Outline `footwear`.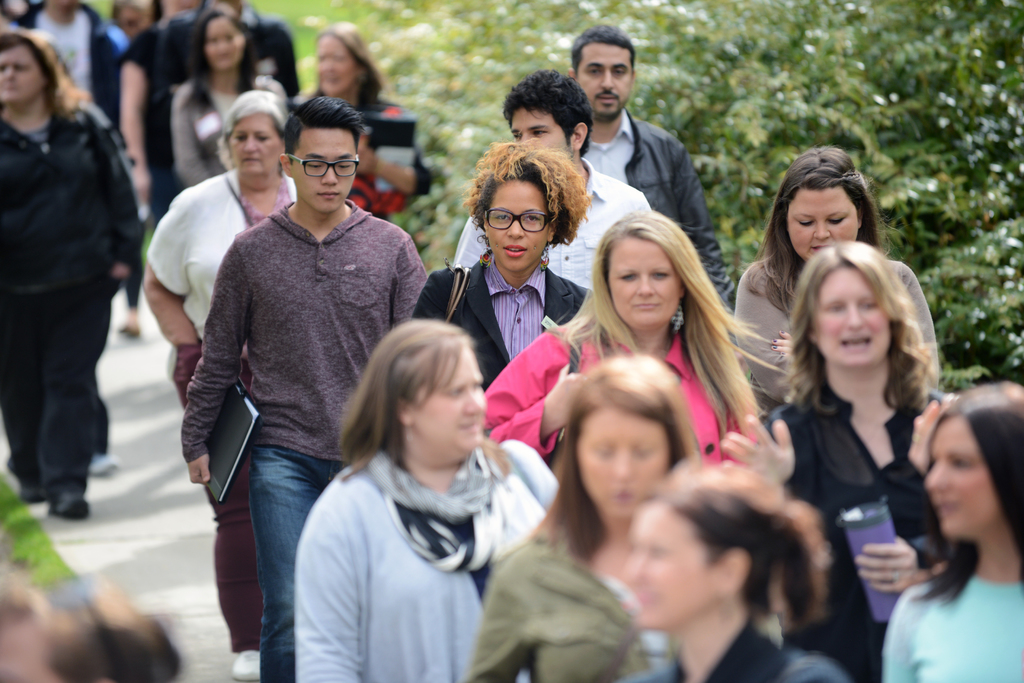
Outline: BBox(19, 479, 48, 504).
